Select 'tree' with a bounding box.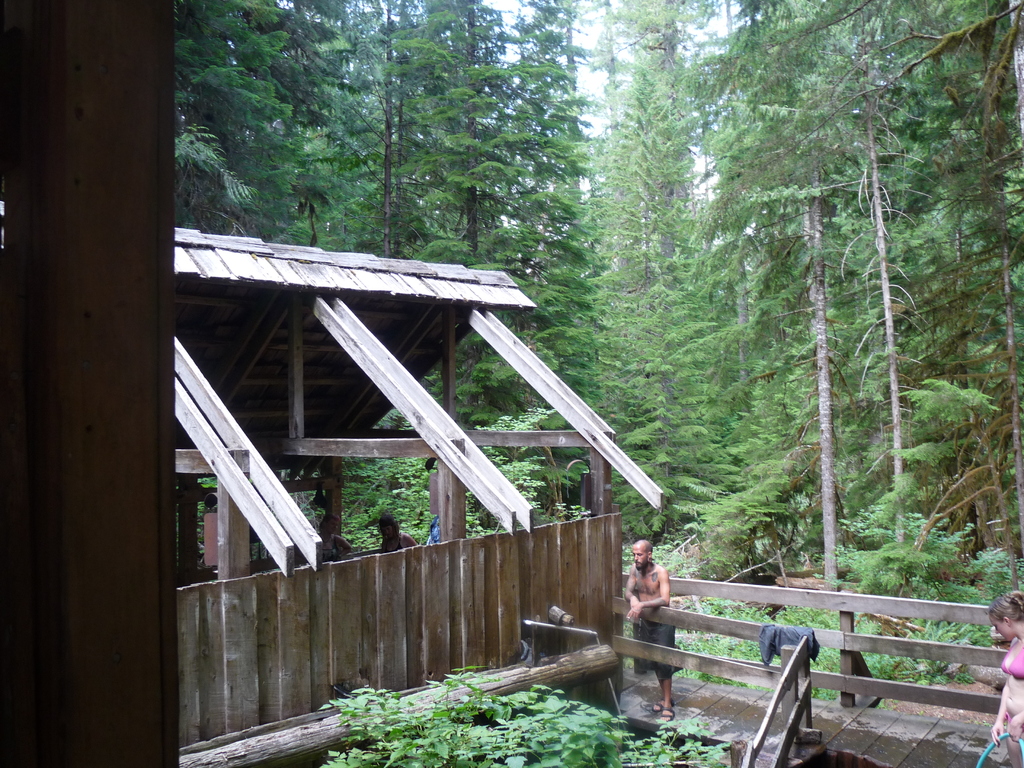
left=733, top=0, right=876, bottom=590.
